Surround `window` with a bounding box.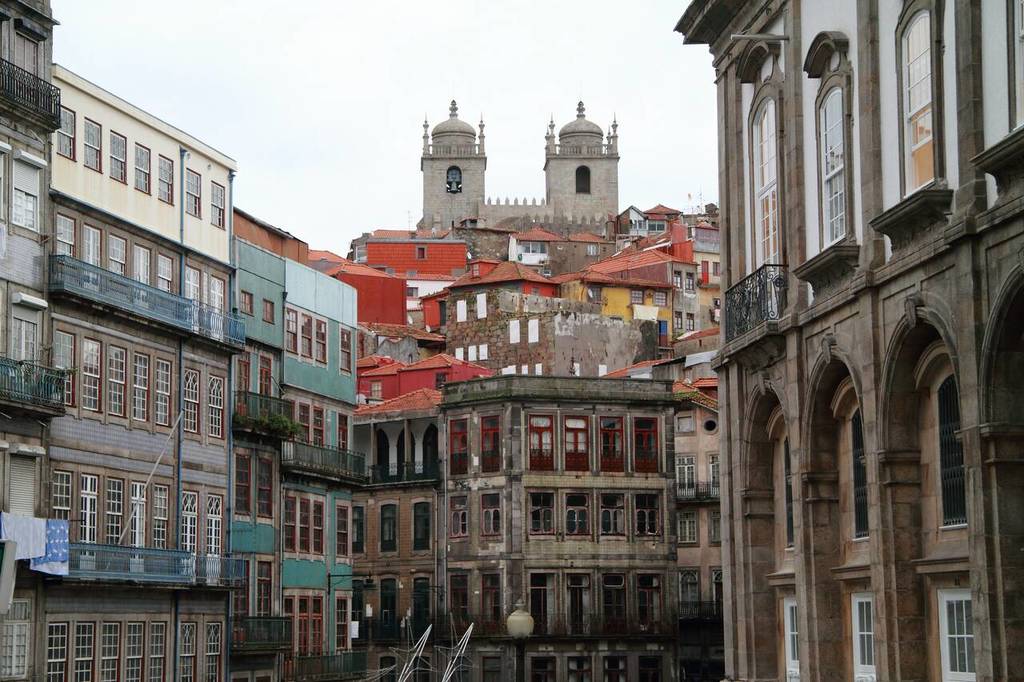
select_region(282, 397, 294, 447).
